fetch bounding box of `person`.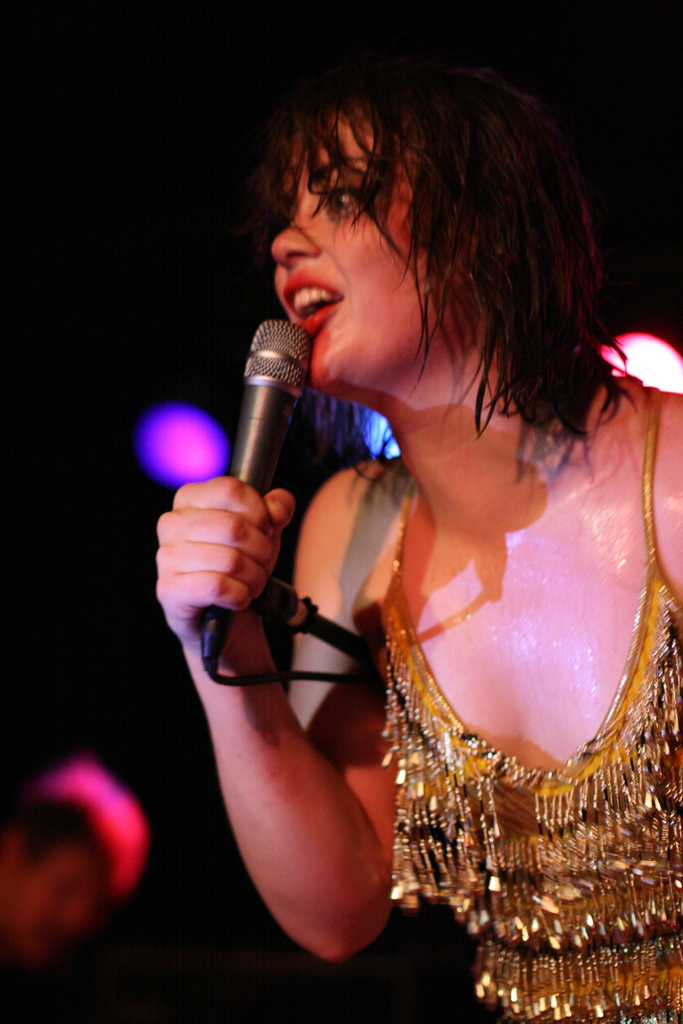
Bbox: [x1=113, y1=53, x2=682, y2=966].
